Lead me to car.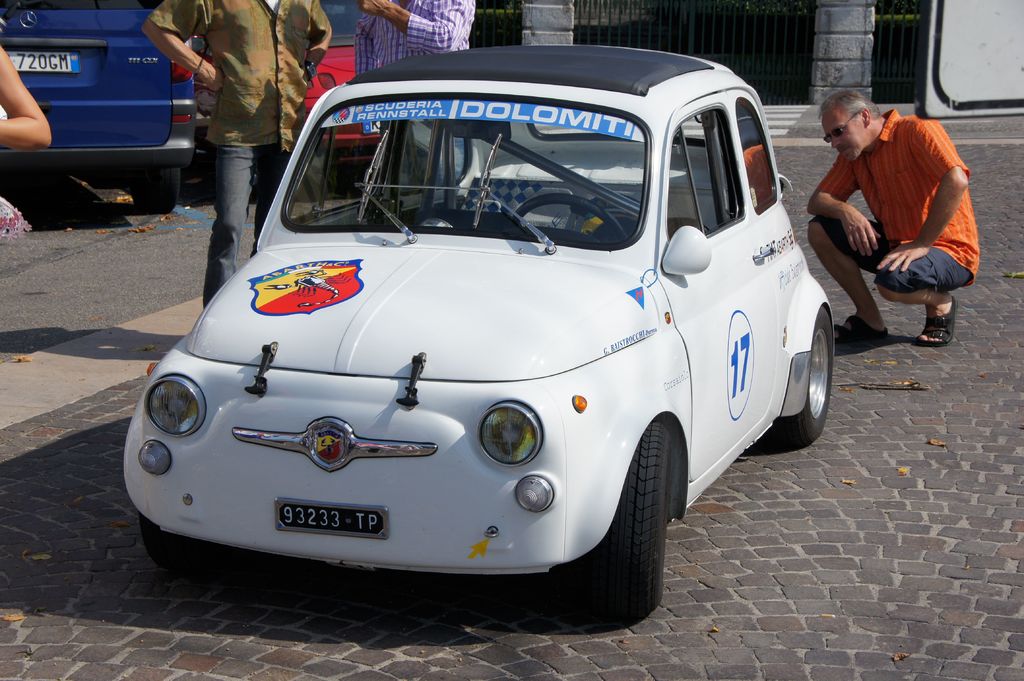
Lead to 0 0 195 213.
